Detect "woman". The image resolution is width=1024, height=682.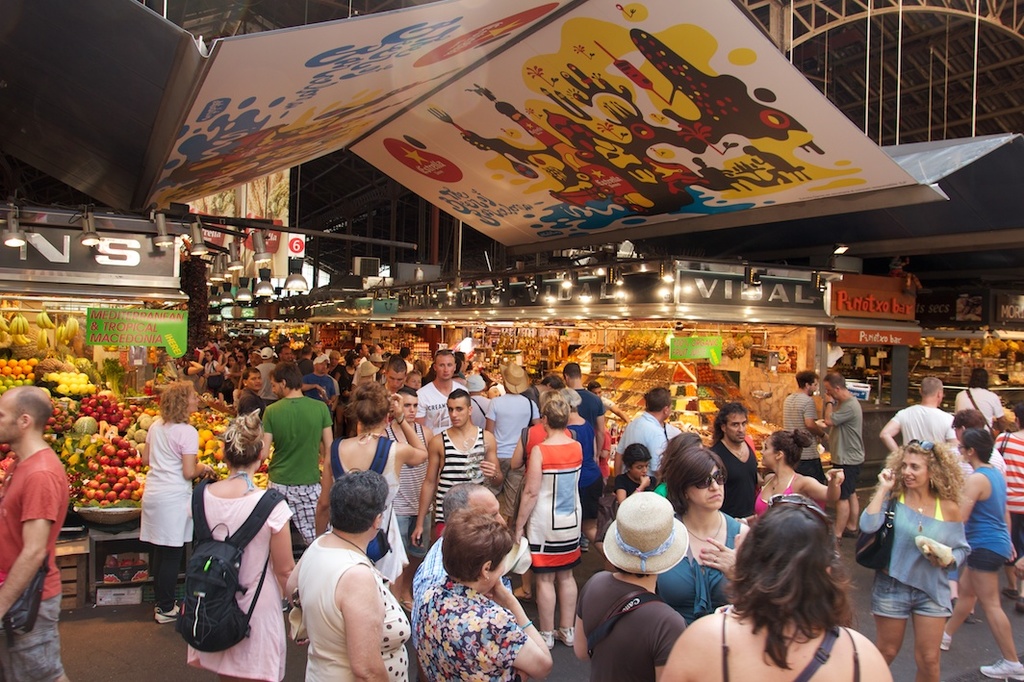
bbox=[139, 379, 220, 622].
